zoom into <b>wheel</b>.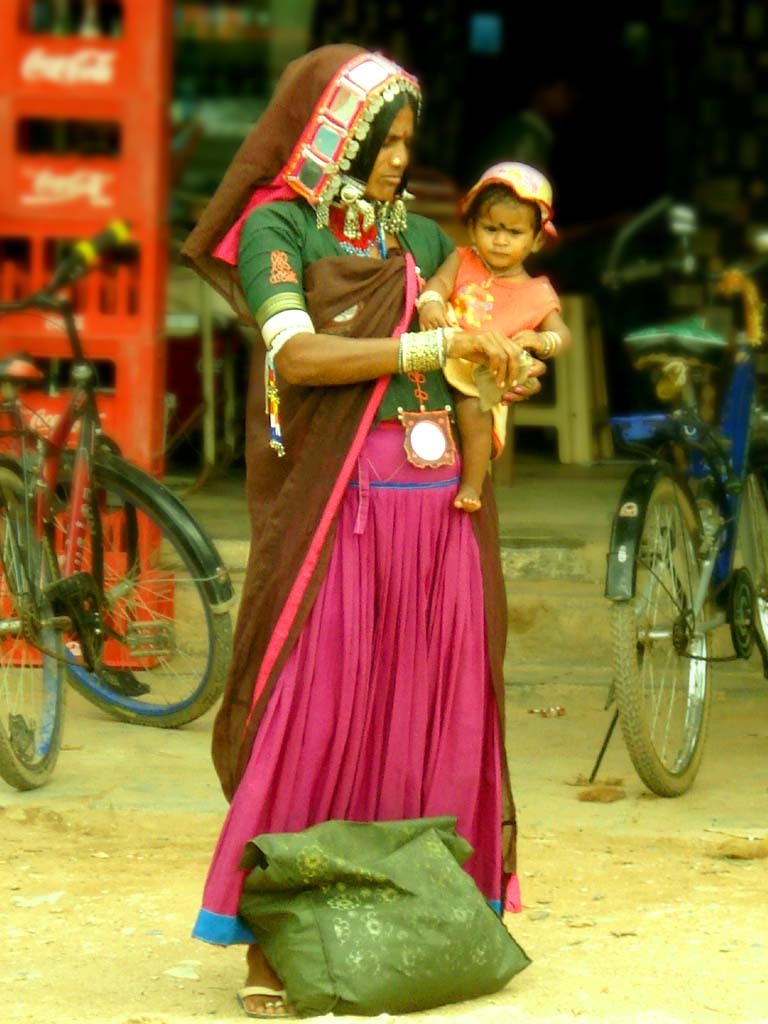
Zoom target: (11,468,234,729).
